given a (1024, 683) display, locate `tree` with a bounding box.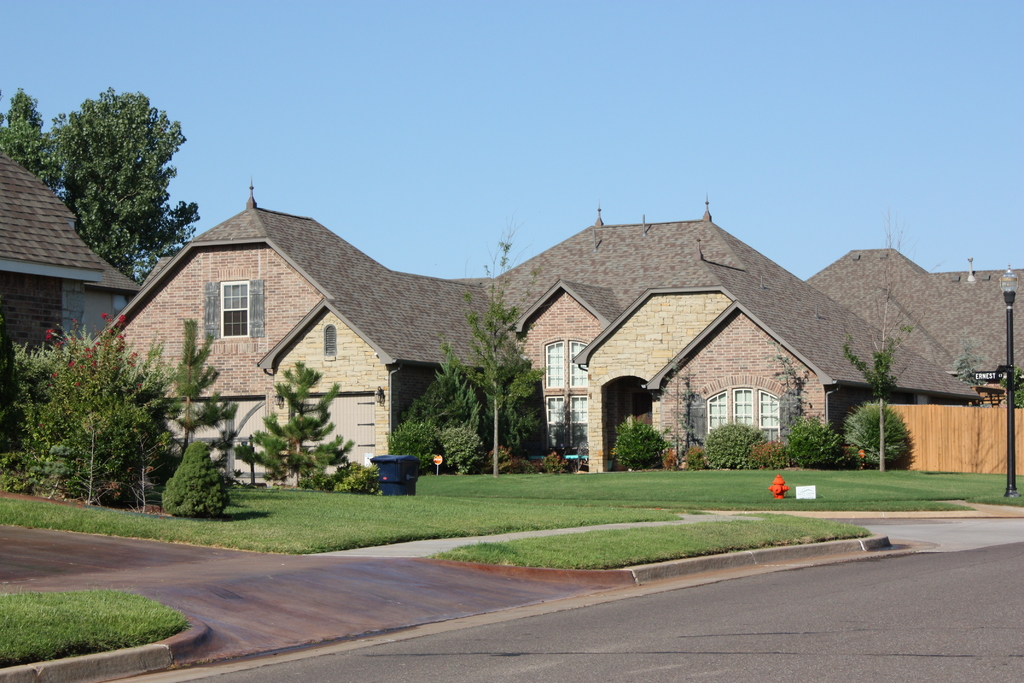
Located: Rect(162, 314, 238, 461).
